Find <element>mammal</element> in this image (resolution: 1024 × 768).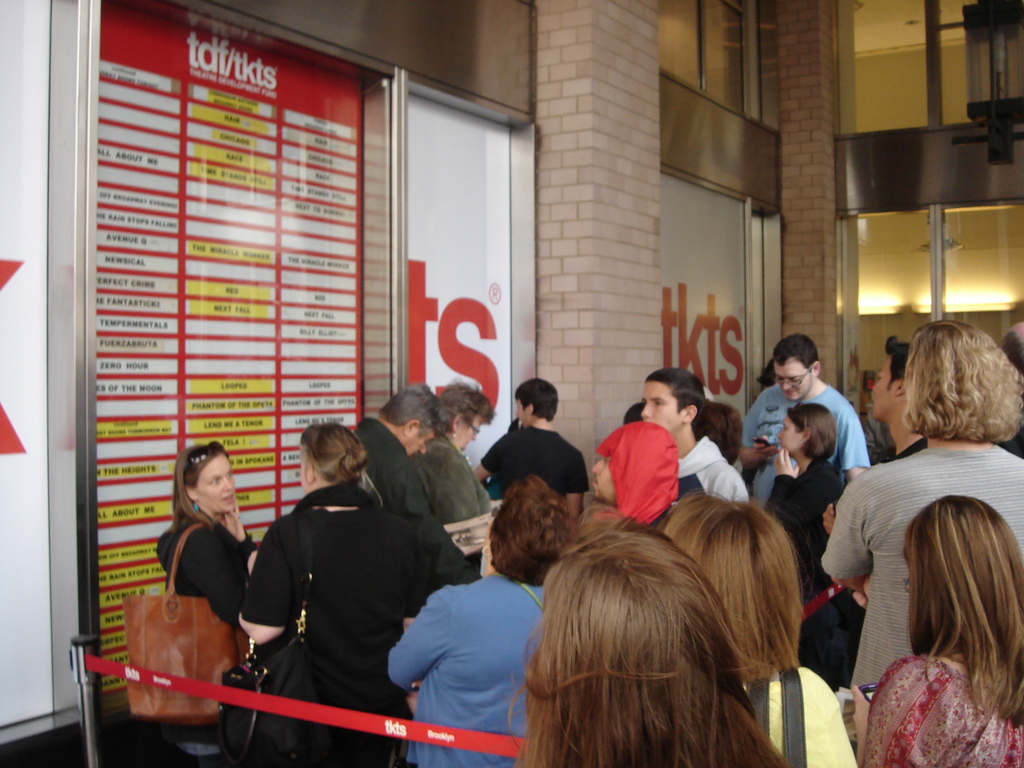
819,320,1023,703.
